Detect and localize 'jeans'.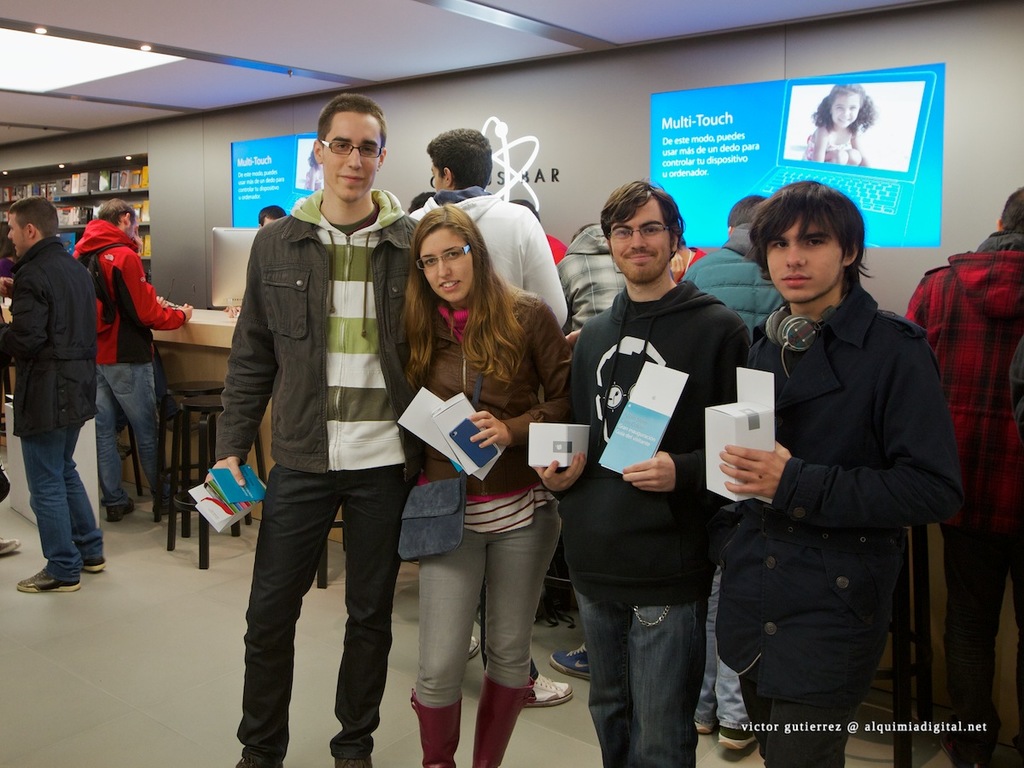
Localized at [405,512,562,702].
